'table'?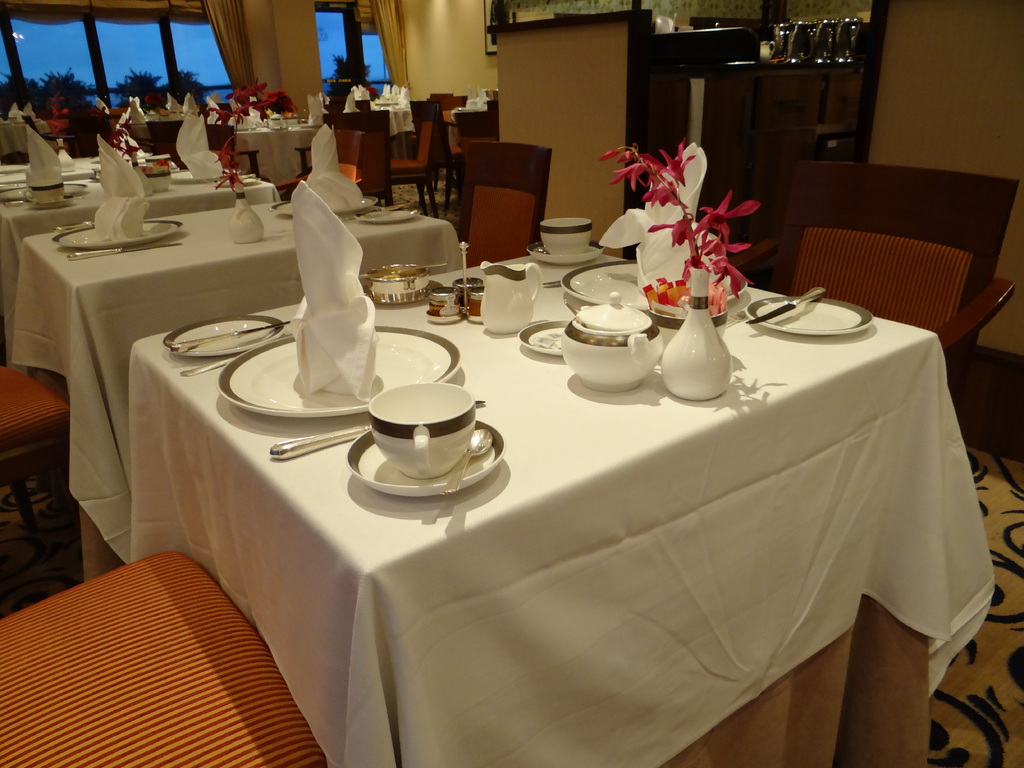
{"x1": 12, "y1": 189, "x2": 464, "y2": 462}
